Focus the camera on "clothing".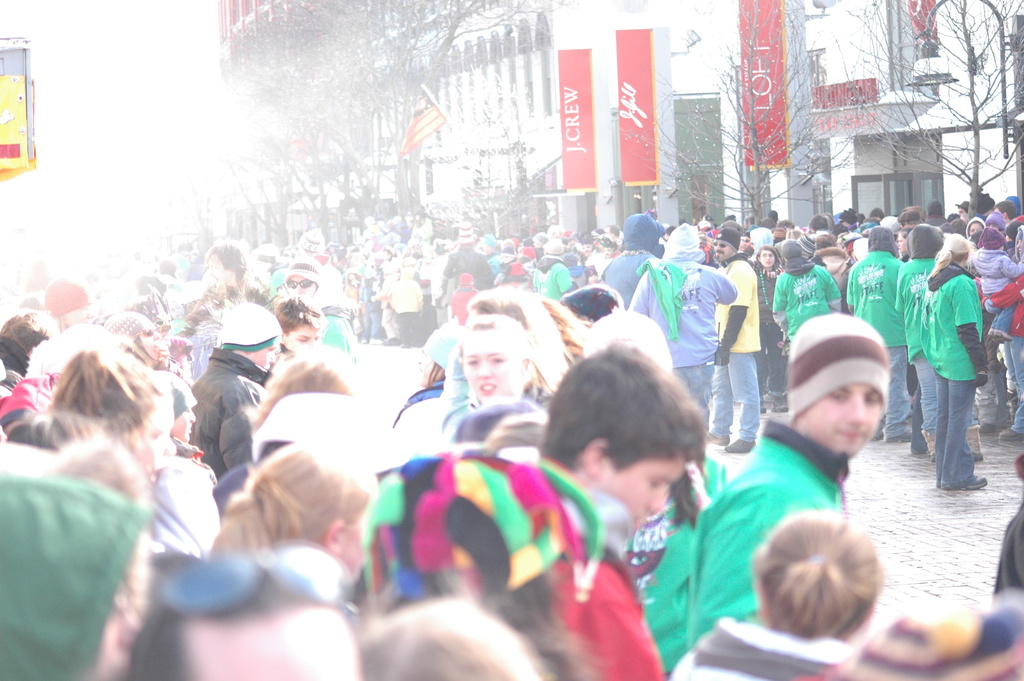
Focus region: (left=998, top=495, right=1023, bottom=594).
